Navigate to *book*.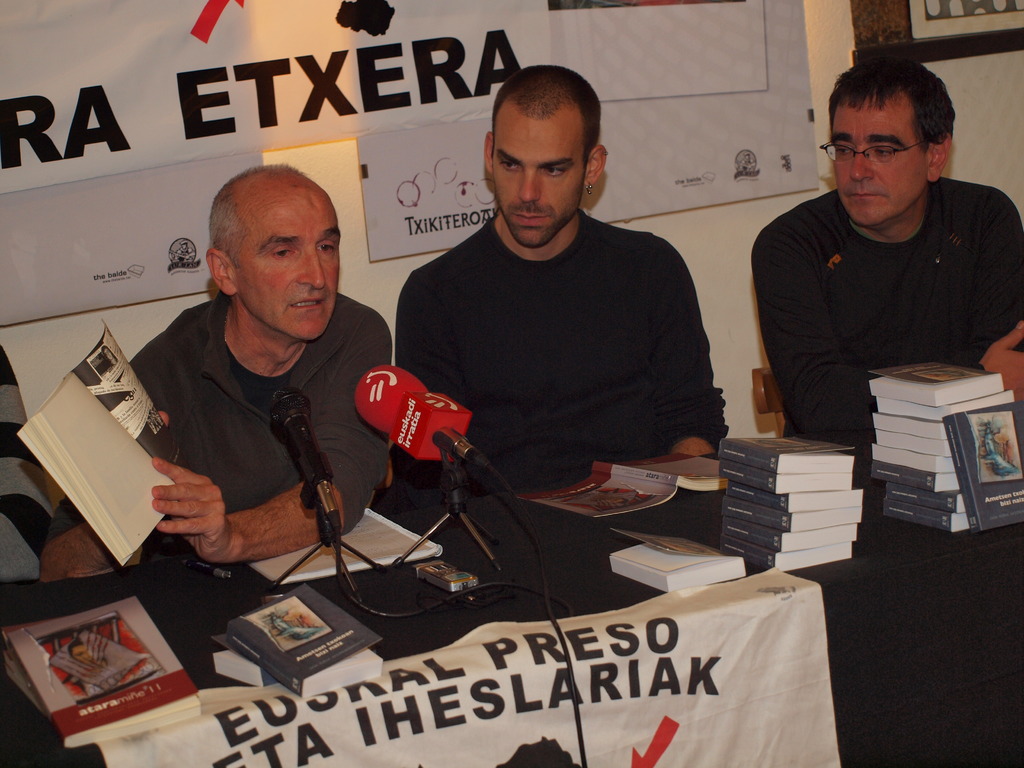
Navigation target: select_region(255, 505, 440, 584).
